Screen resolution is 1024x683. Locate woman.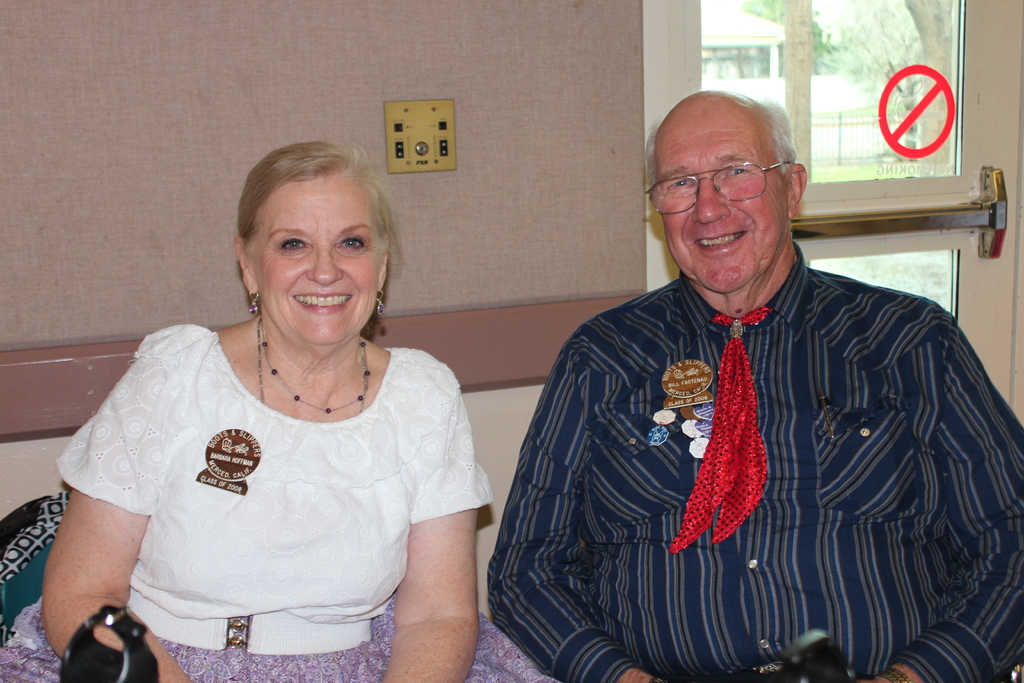
x1=0, y1=135, x2=559, y2=682.
